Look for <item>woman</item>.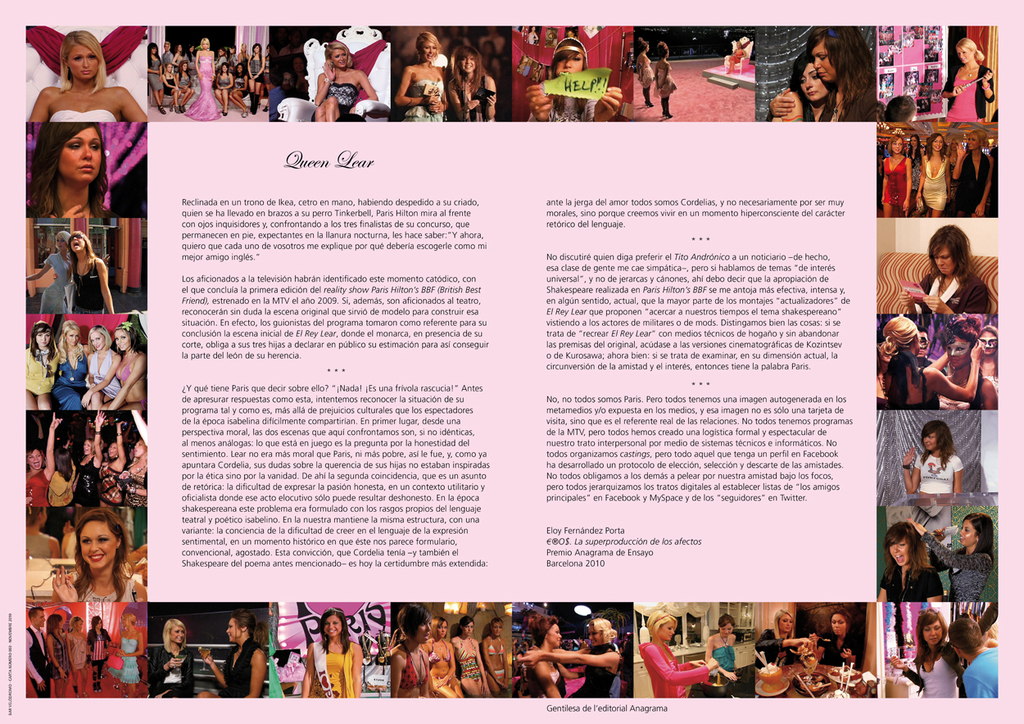
Found: bbox=(93, 417, 124, 504).
